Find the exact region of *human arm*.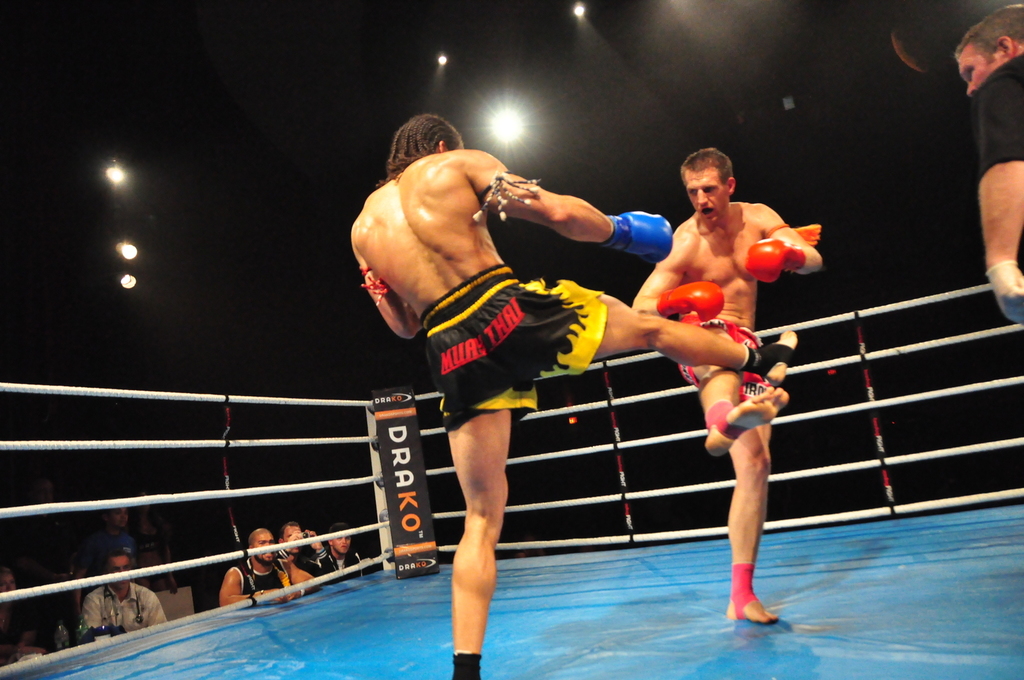
Exact region: 268 528 305 563.
